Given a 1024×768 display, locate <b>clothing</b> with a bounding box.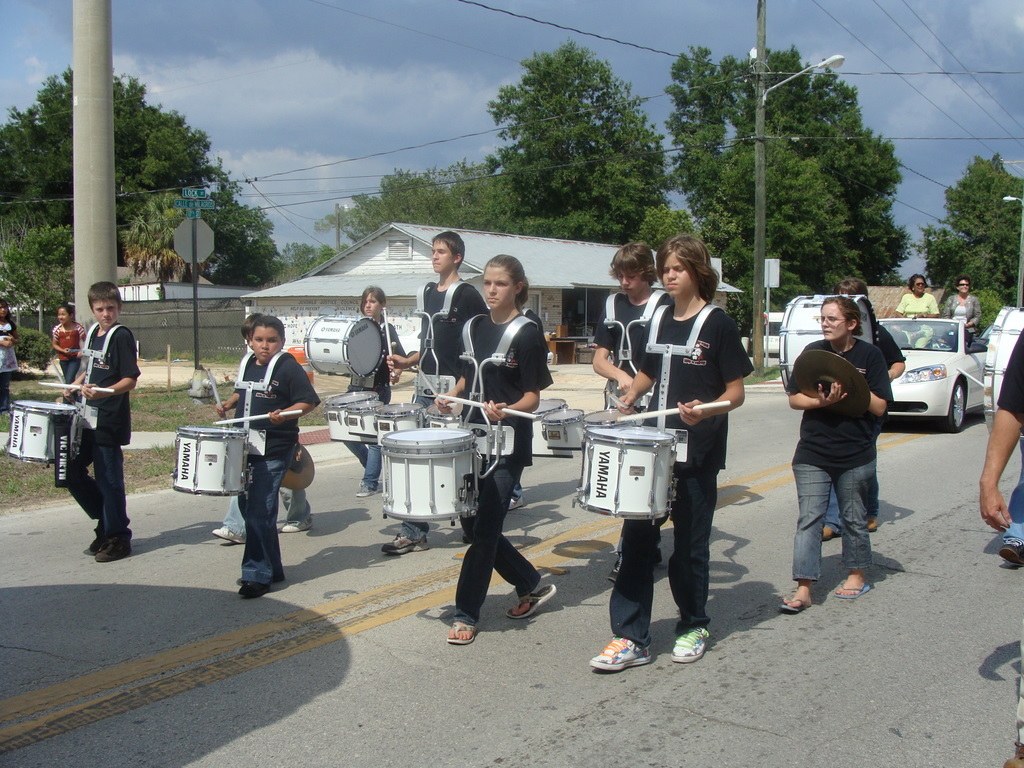
Located: x1=224 y1=394 x2=317 y2=537.
